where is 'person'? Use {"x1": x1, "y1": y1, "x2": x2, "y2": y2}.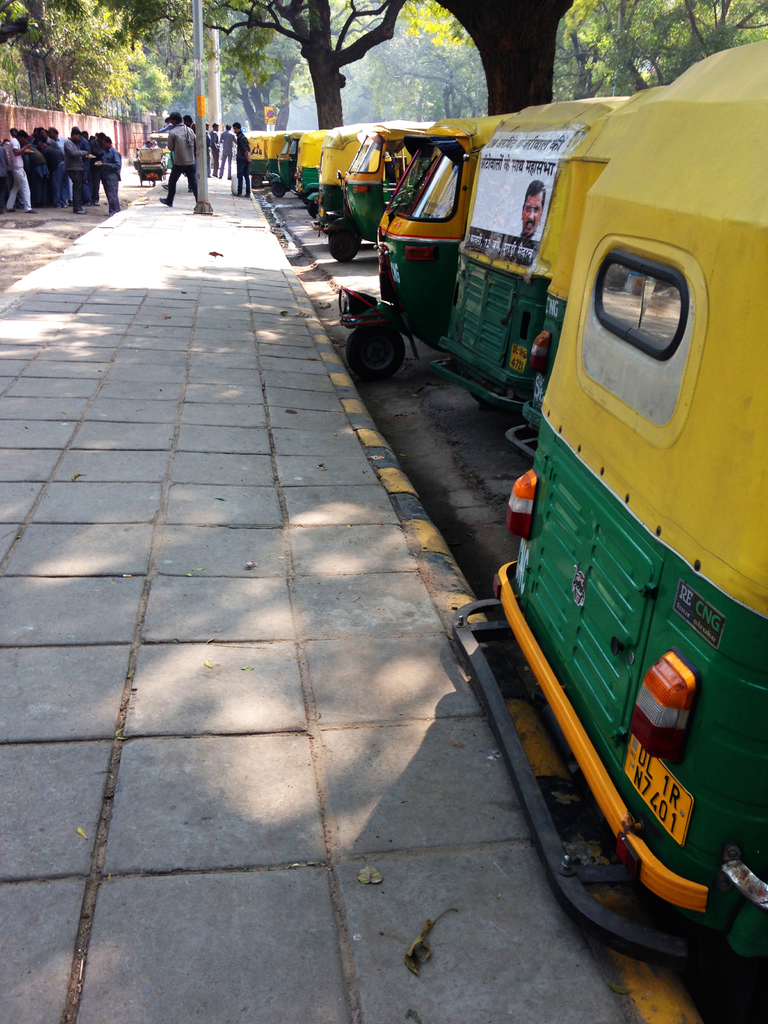
{"x1": 513, "y1": 180, "x2": 542, "y2": 239}.
